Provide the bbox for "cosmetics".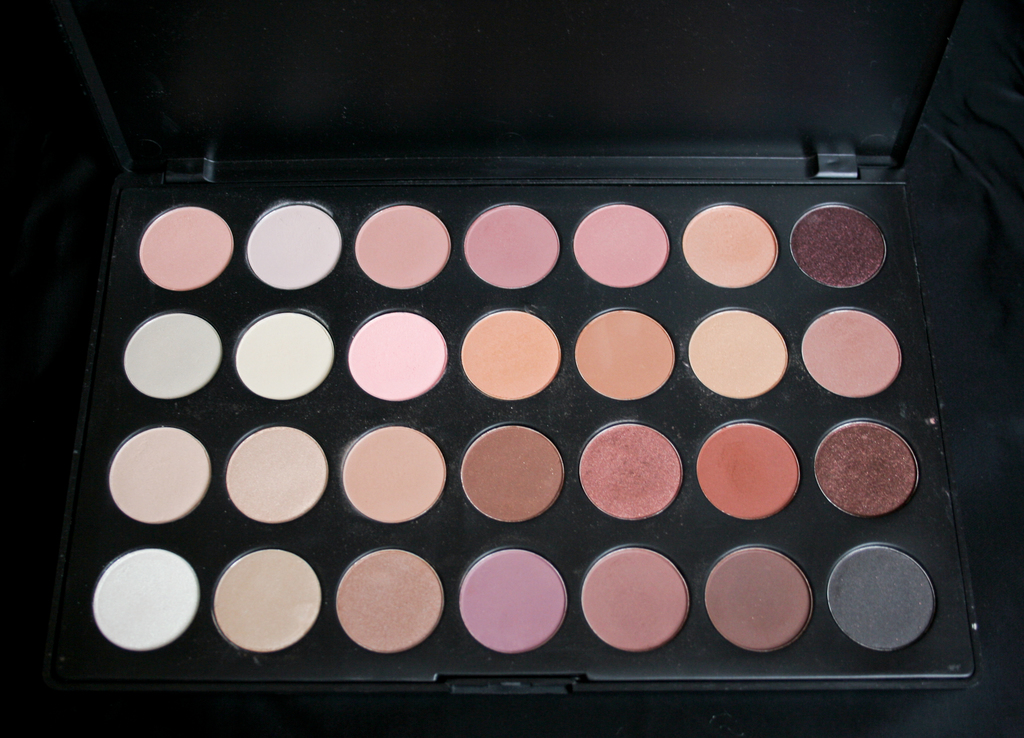
bbox=(233, 307, 337, 404).
